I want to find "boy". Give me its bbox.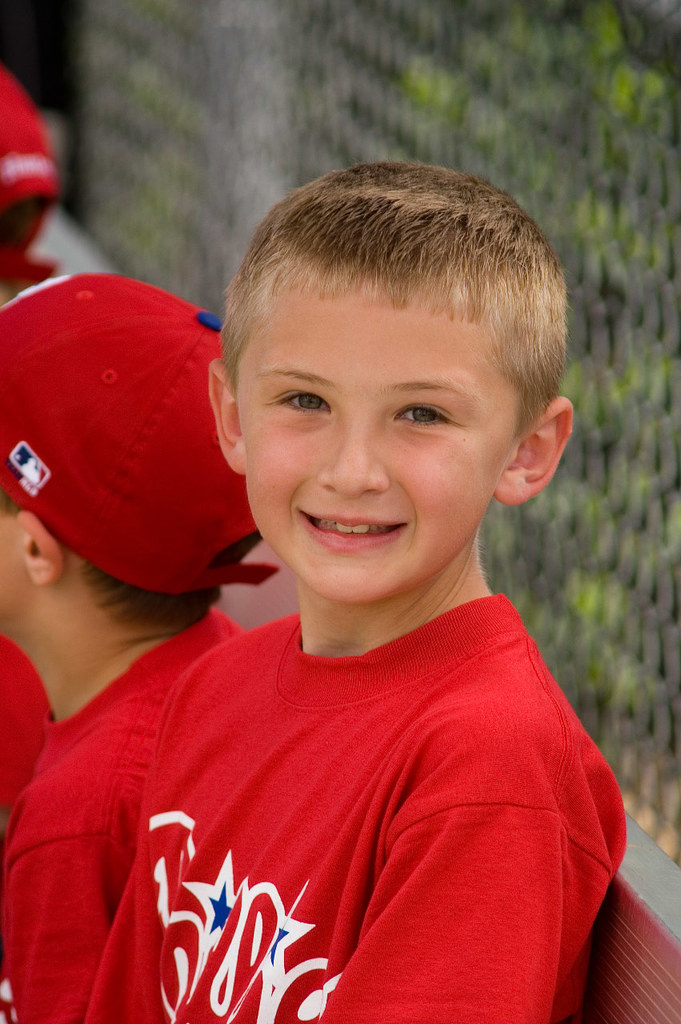
<bbox>0, 273, 278, 1023</bbox>.
